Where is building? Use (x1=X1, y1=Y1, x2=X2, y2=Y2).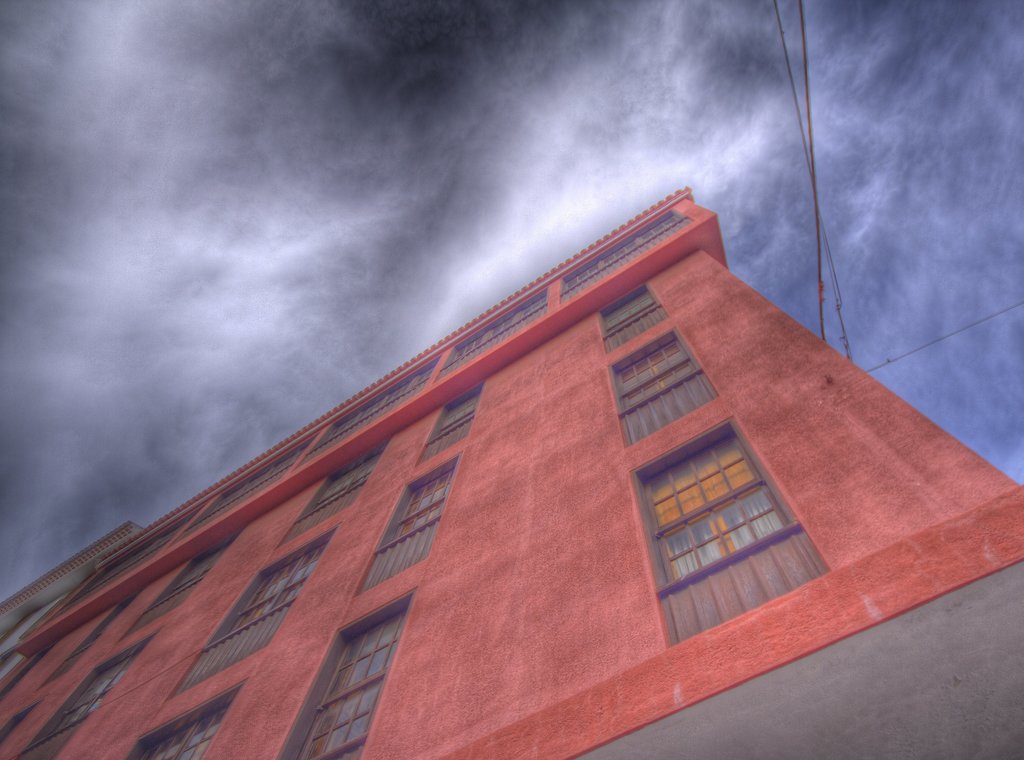
(x1=0, y1=180, x2=1023, y2=759).
